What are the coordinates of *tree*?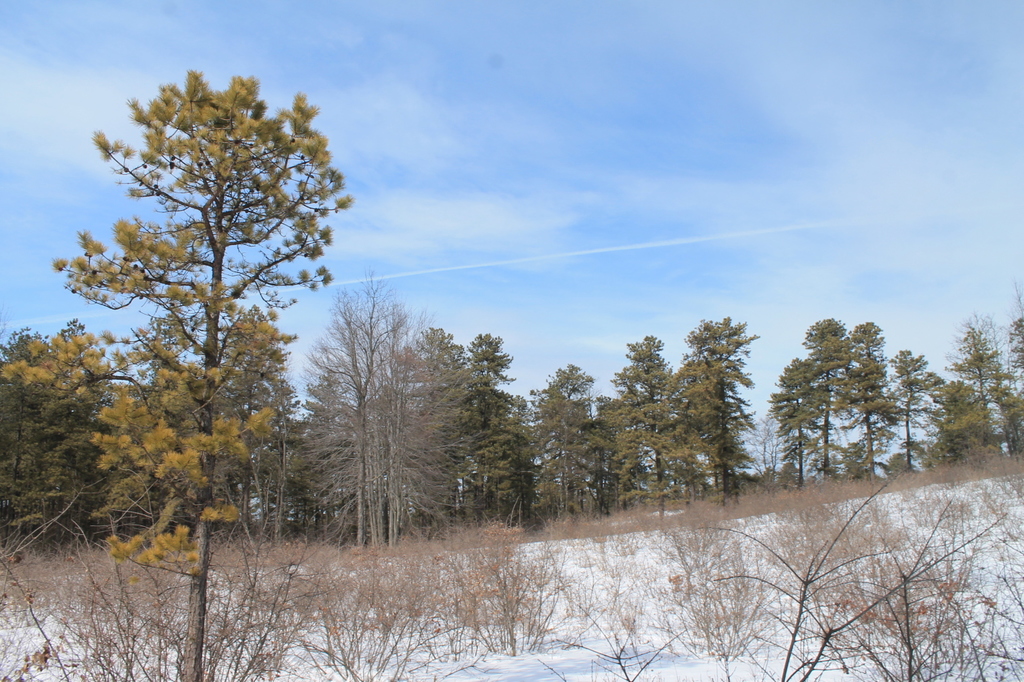
bbox=(776, 303, 927, 496).
